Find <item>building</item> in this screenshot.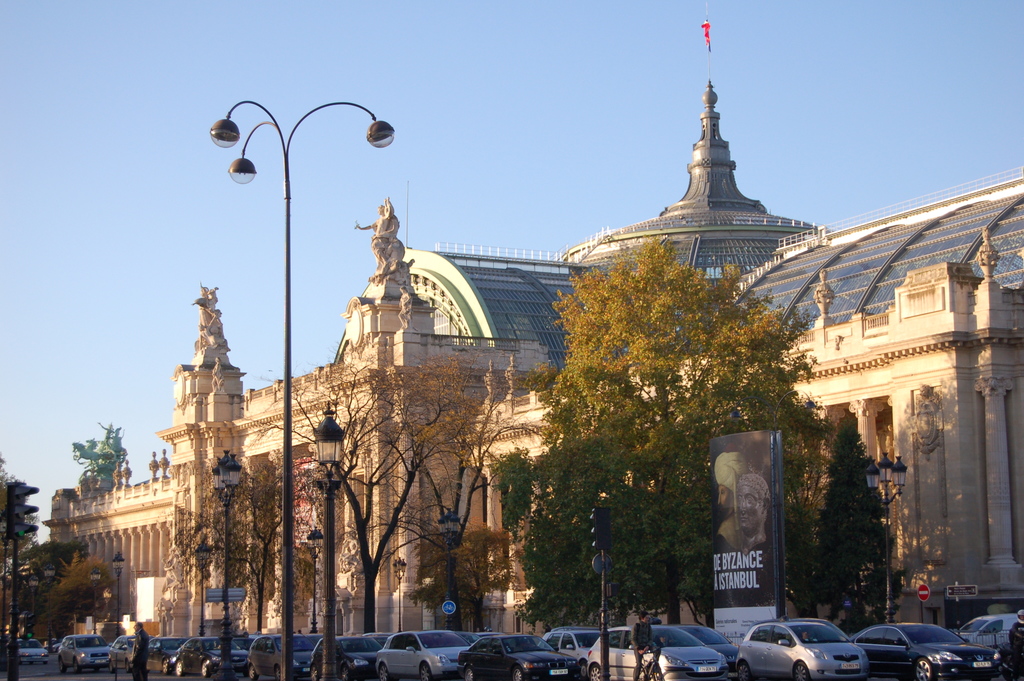
The bounding box for <item>building</item> is {"left": 46, "top": 81, "right": 1023, "bottom": 635}.
